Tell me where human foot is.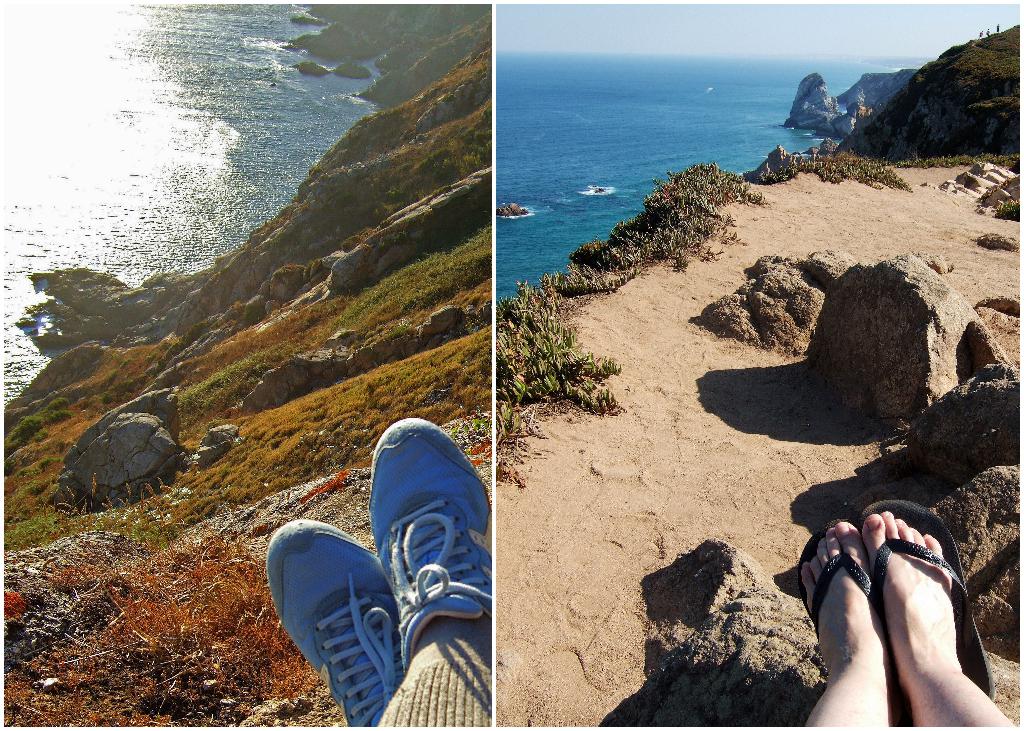
human foot is at region(806, 523, 890, 686).
